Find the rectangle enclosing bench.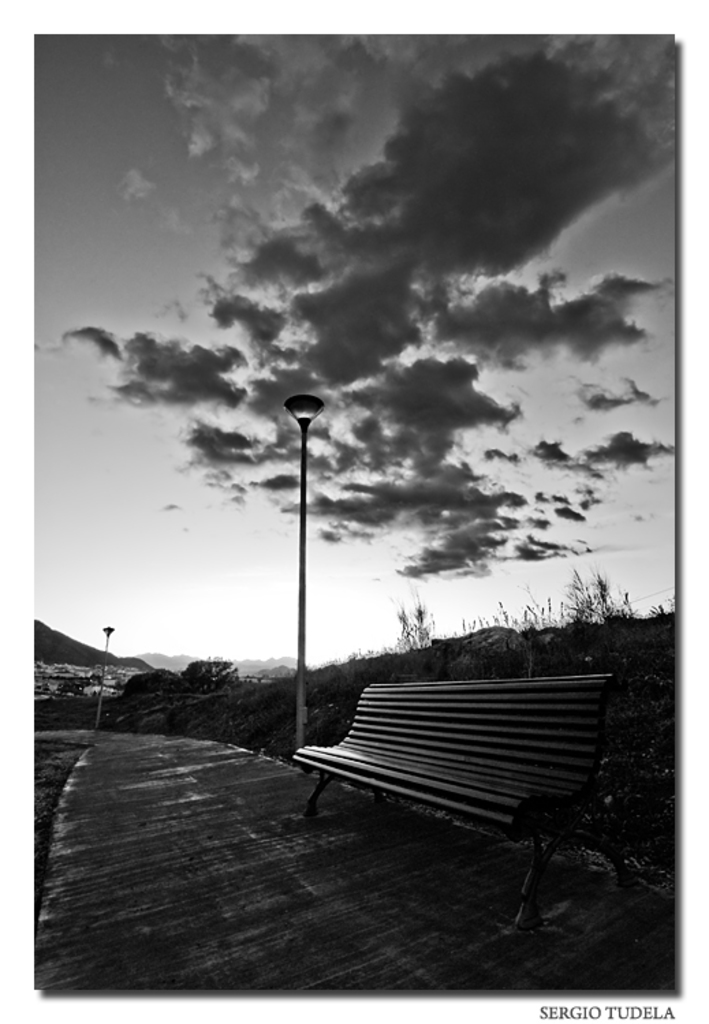
292 662 635 896.
